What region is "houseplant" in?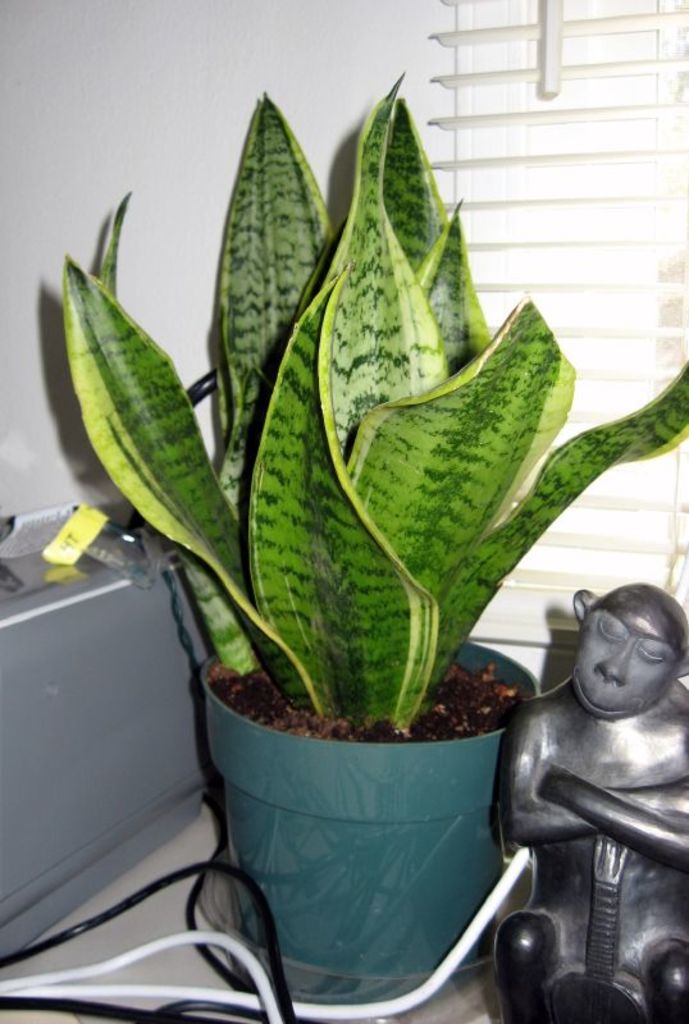
crop(37, 52, 649, 989).
